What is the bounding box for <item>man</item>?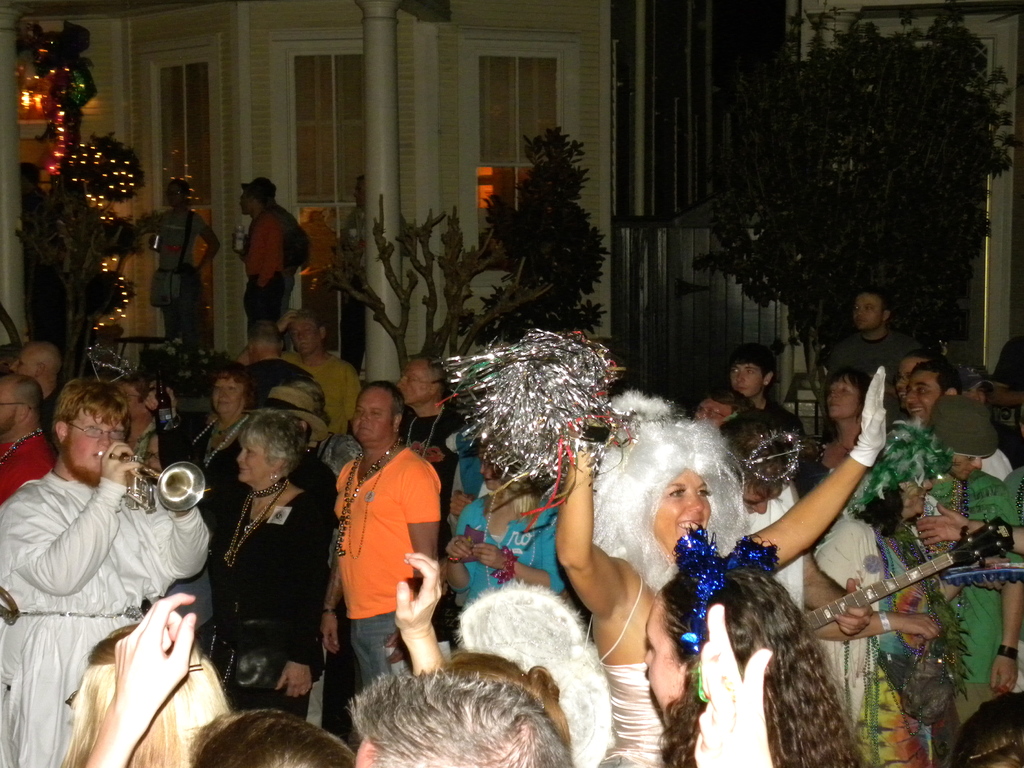
0,361,205,767.
